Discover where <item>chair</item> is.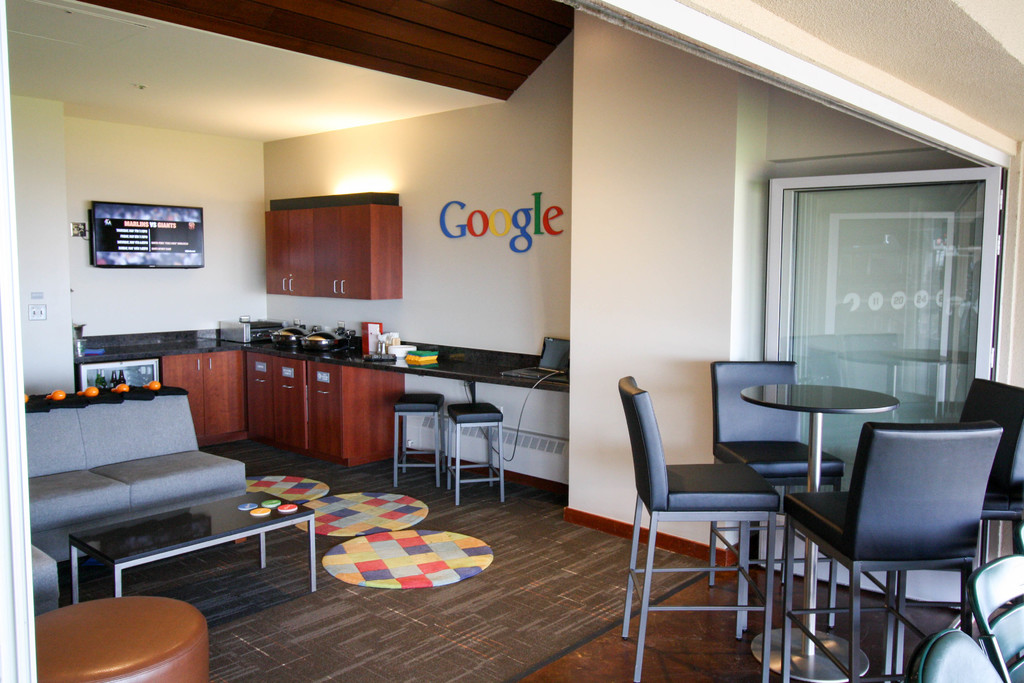
Discovered at [708,361,846,639].
